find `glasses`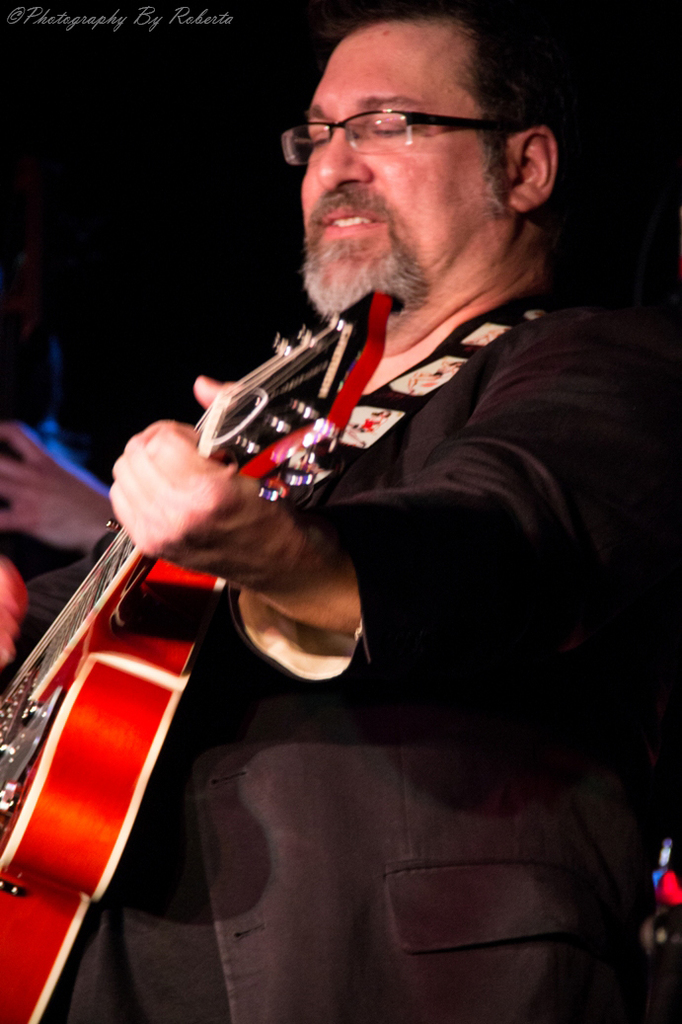
locate(284, 105, 500, 170)
